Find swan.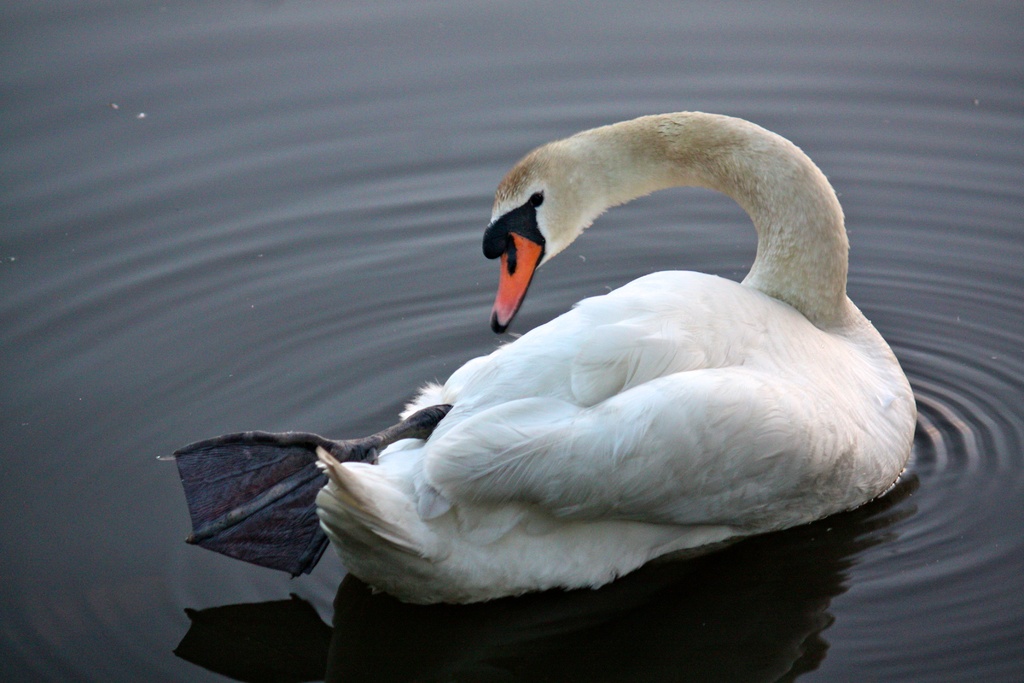
<bbox>170, 101, 920, 604</bbox>.
